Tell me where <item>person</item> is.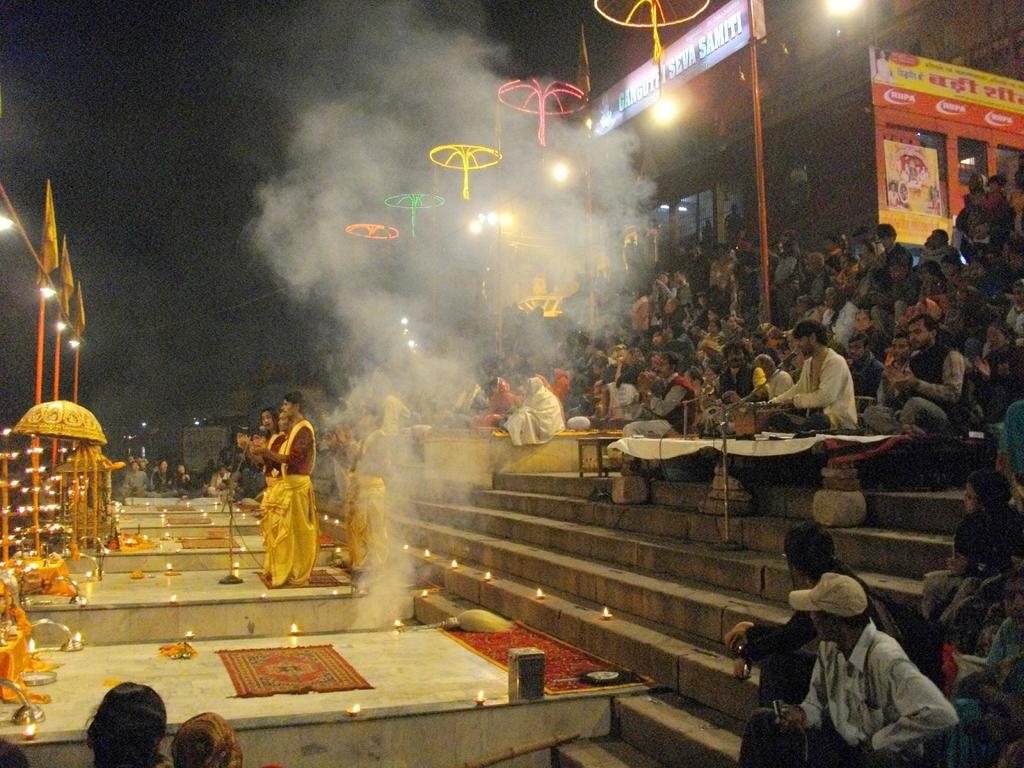
<item>person</item> is at detection(169, 710, 247, 767).
